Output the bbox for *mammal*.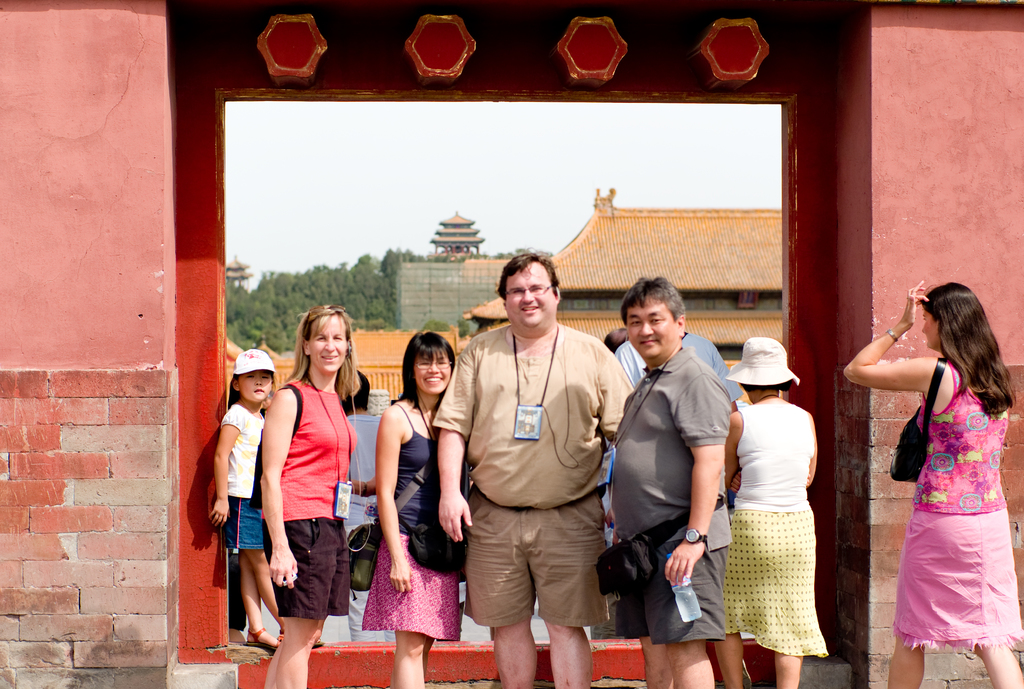
box(844, 279, 1023, 688).
